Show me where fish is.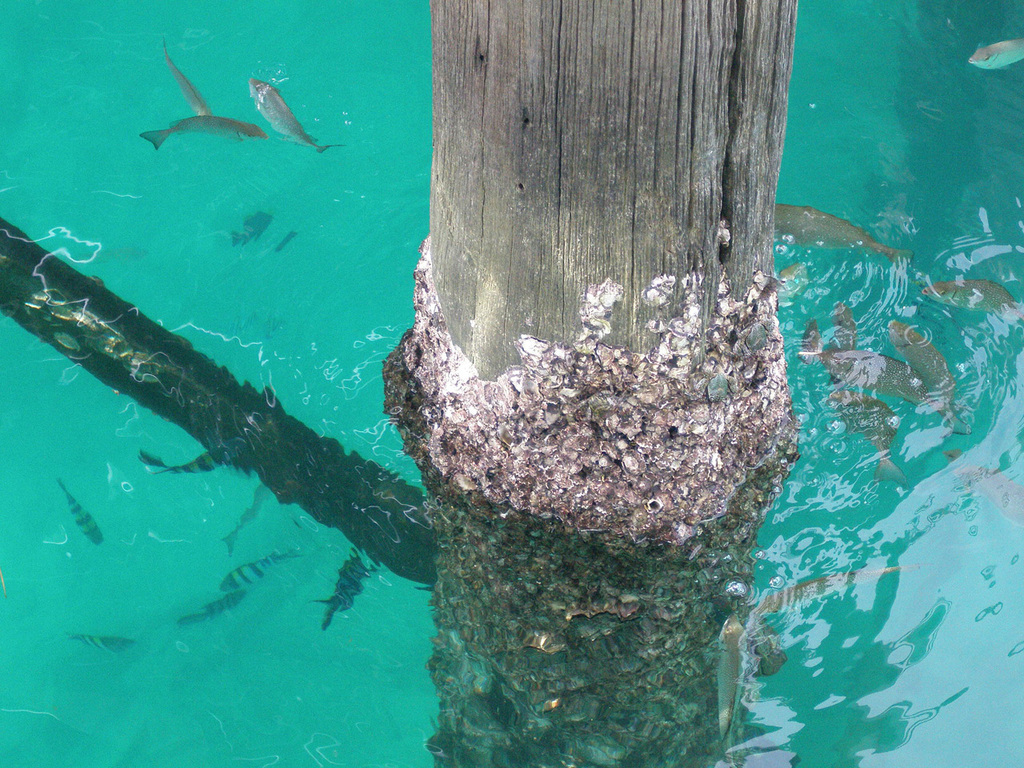
fish is at [x1=229, y1=213, x2=274, y2=246].
